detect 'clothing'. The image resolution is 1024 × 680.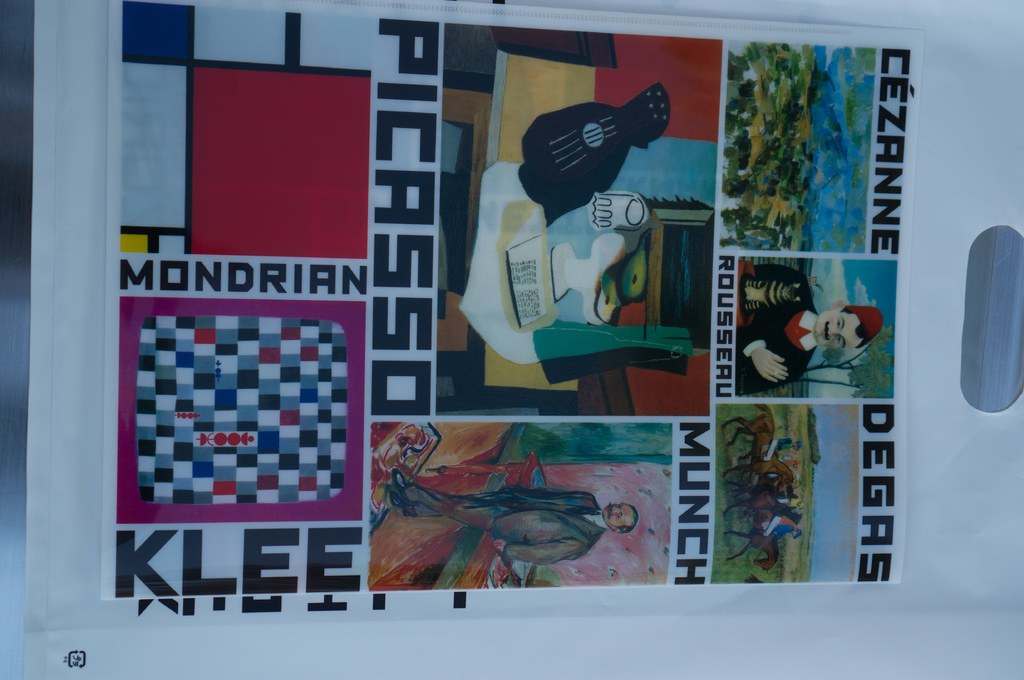
(404,489,605,570).
